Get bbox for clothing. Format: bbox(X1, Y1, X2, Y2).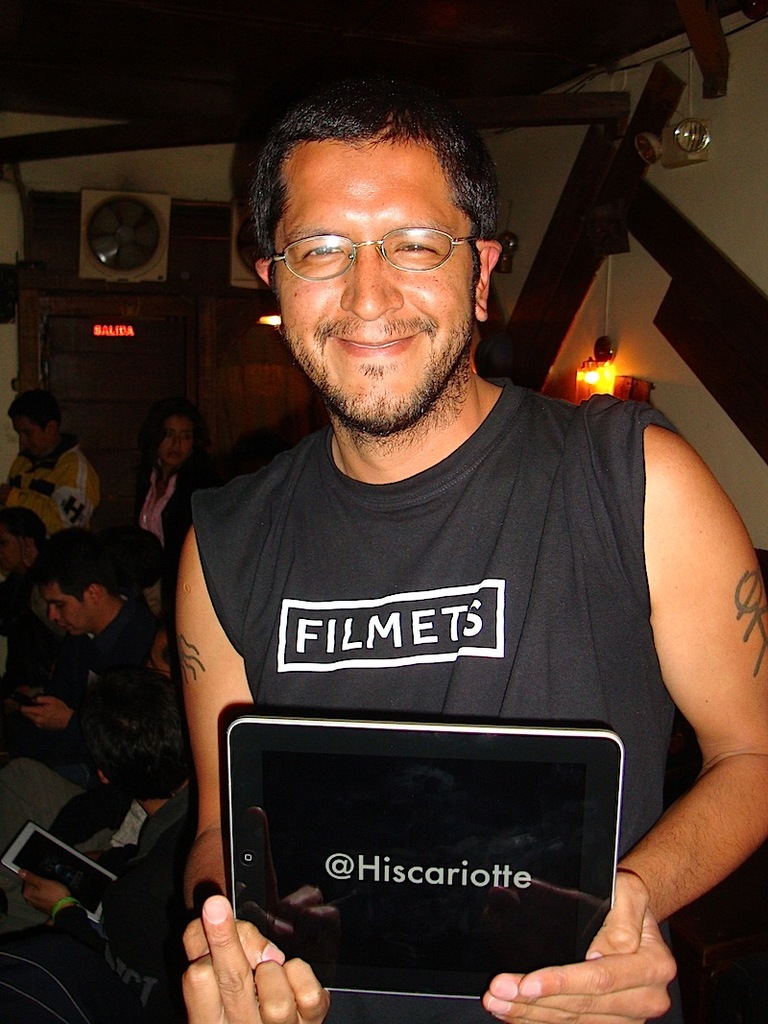
bbox(4, 437, 98, 541).
